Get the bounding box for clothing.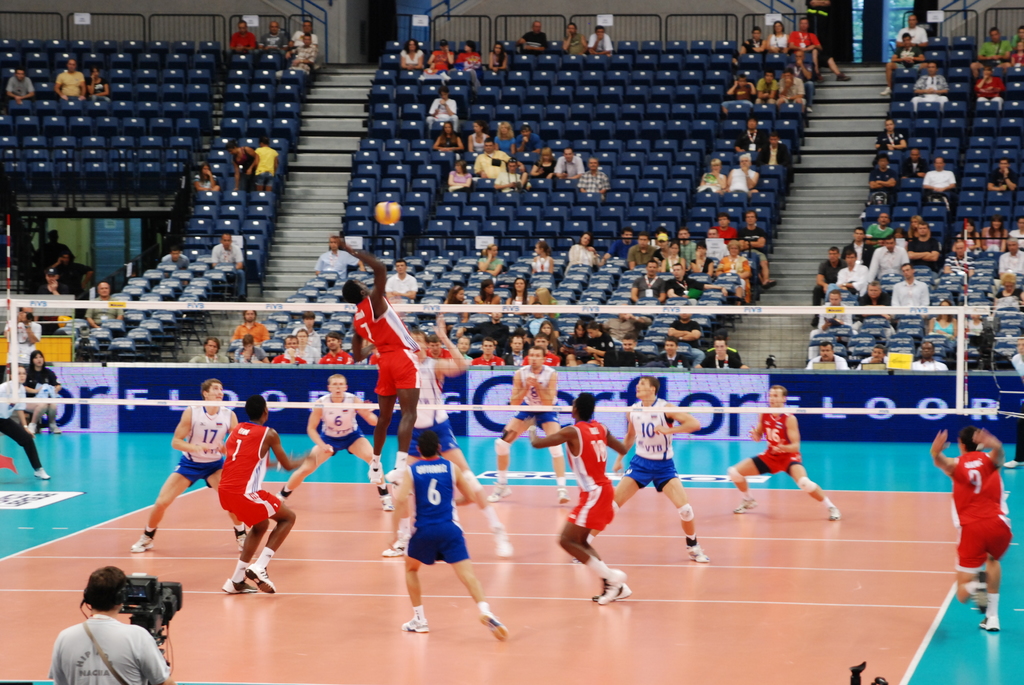
bbox=[857, 356, 890, 369].
